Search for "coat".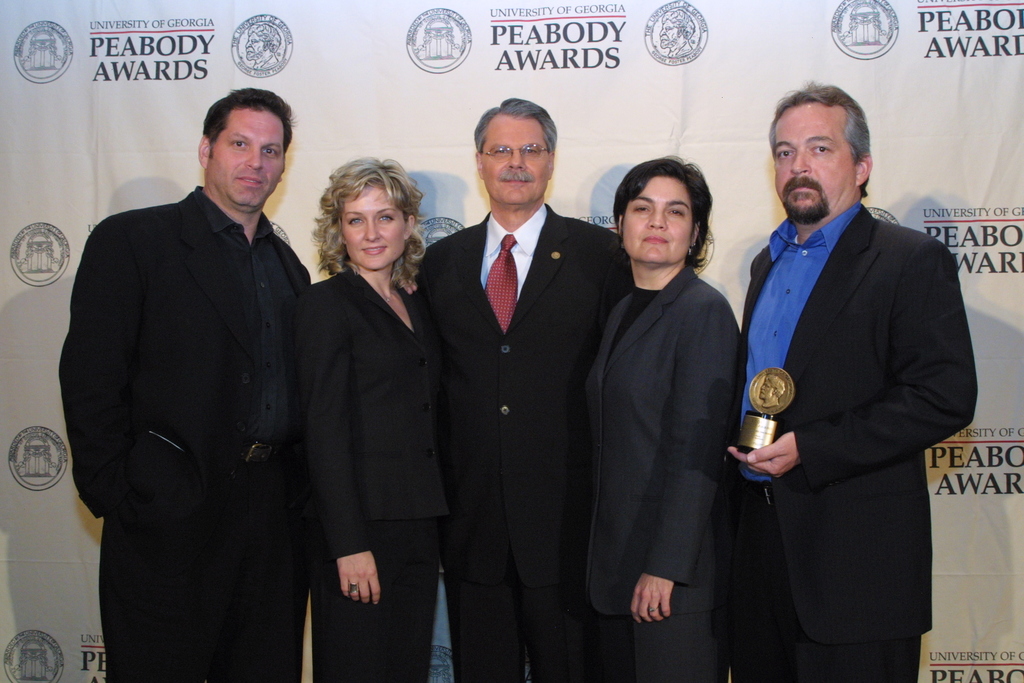
Found at box=[298, 286, 456, 572].
